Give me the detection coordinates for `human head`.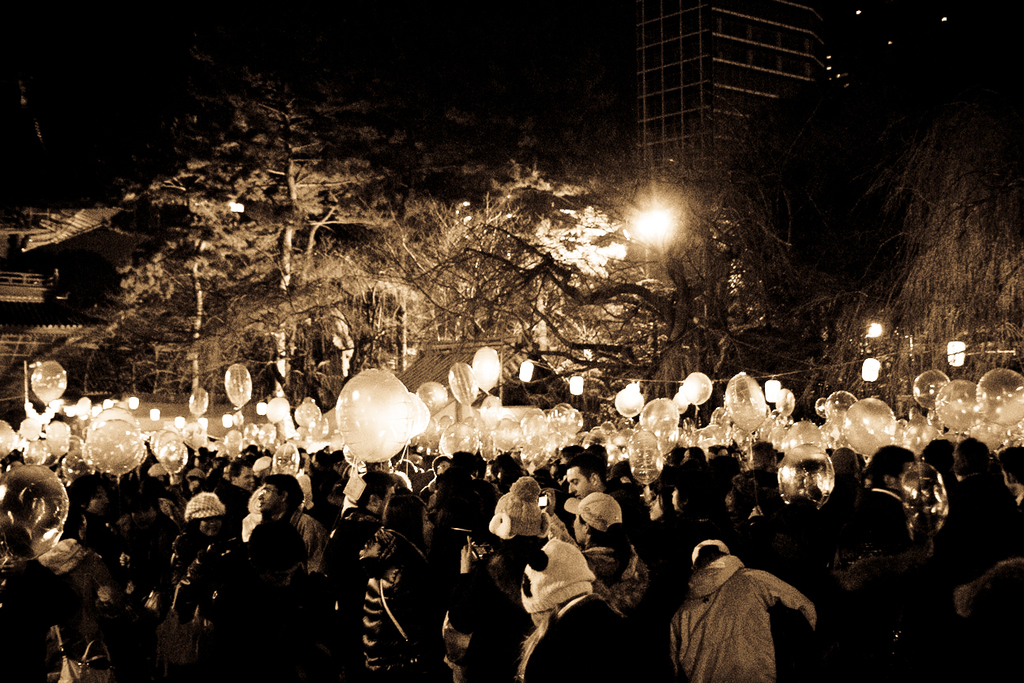
bbox=[484, 476, 550, 539].
